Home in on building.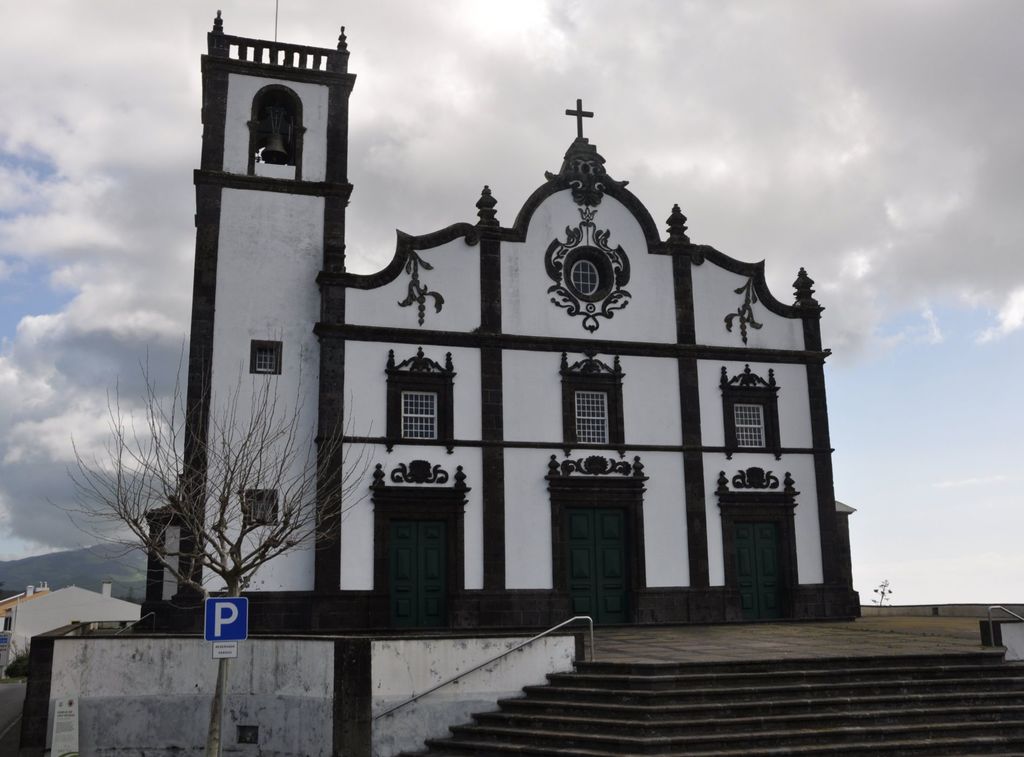
Homed in at 133, 7, 863, 630.
